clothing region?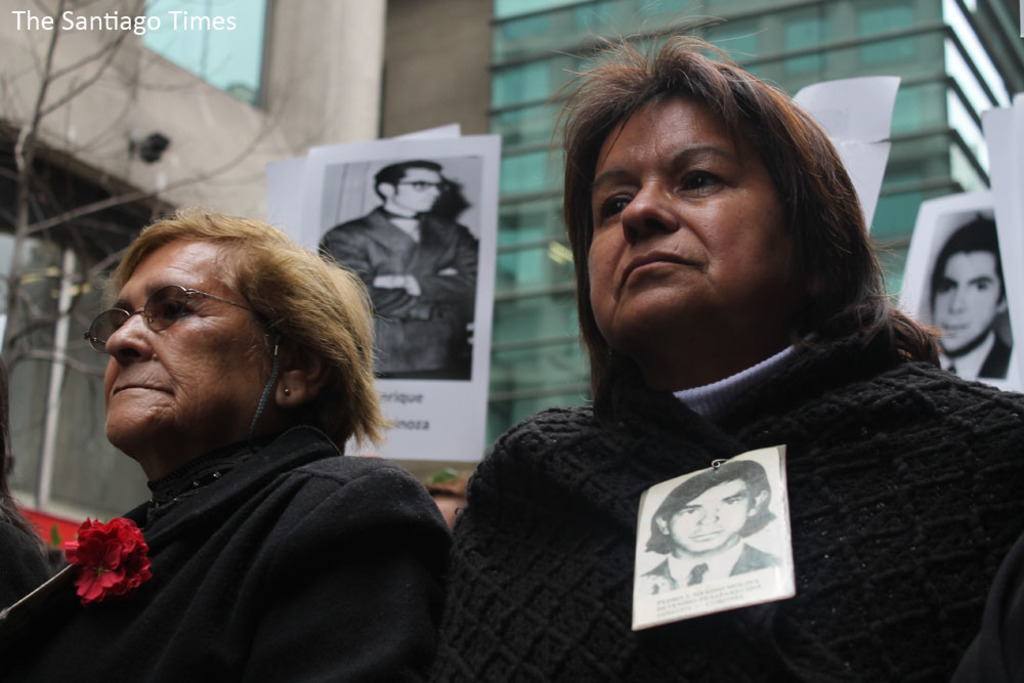
x1=640, y1=541, x2=781, y2=597
